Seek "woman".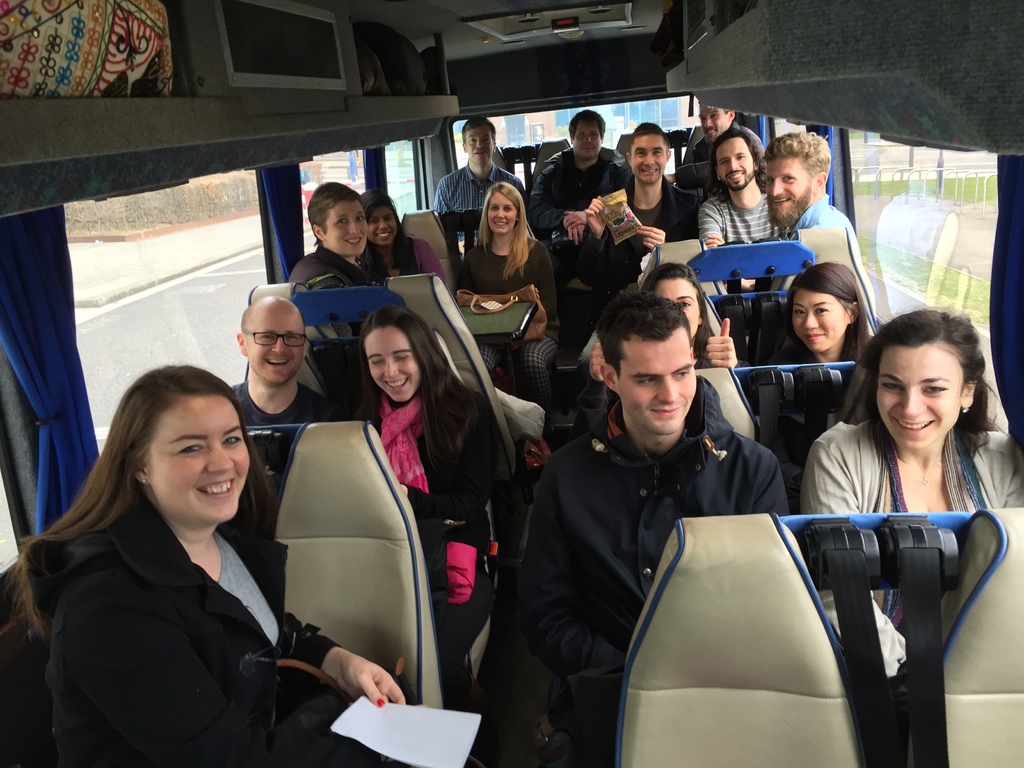
x1=355, y1=308, x2=509, y2=706.
